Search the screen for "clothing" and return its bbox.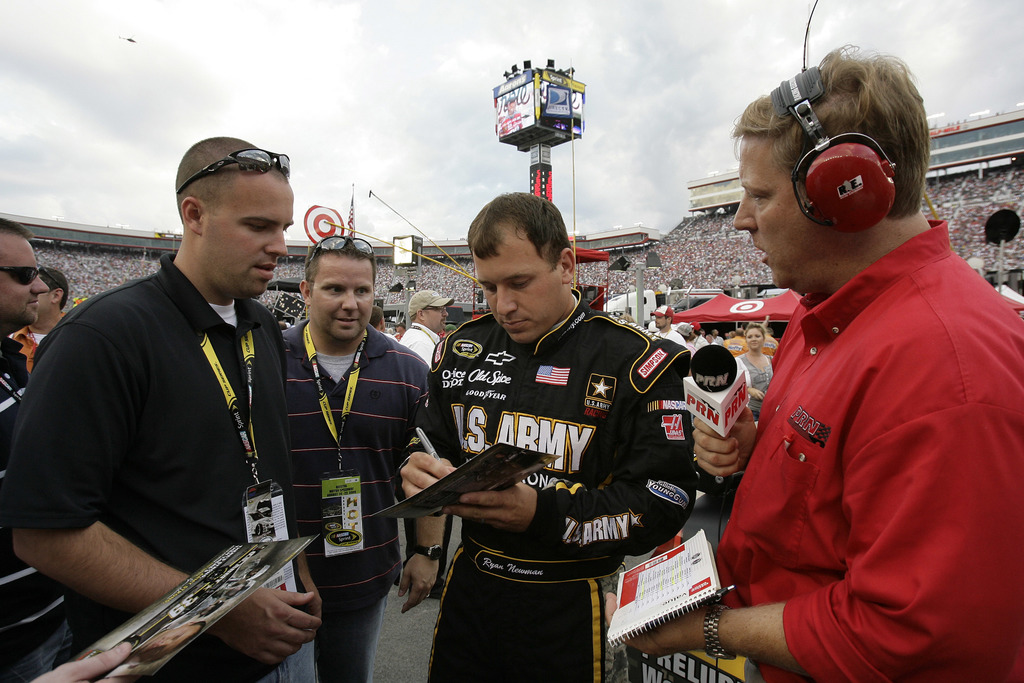
Found: x1=707, y1=217, x2=1023, y2=682.
